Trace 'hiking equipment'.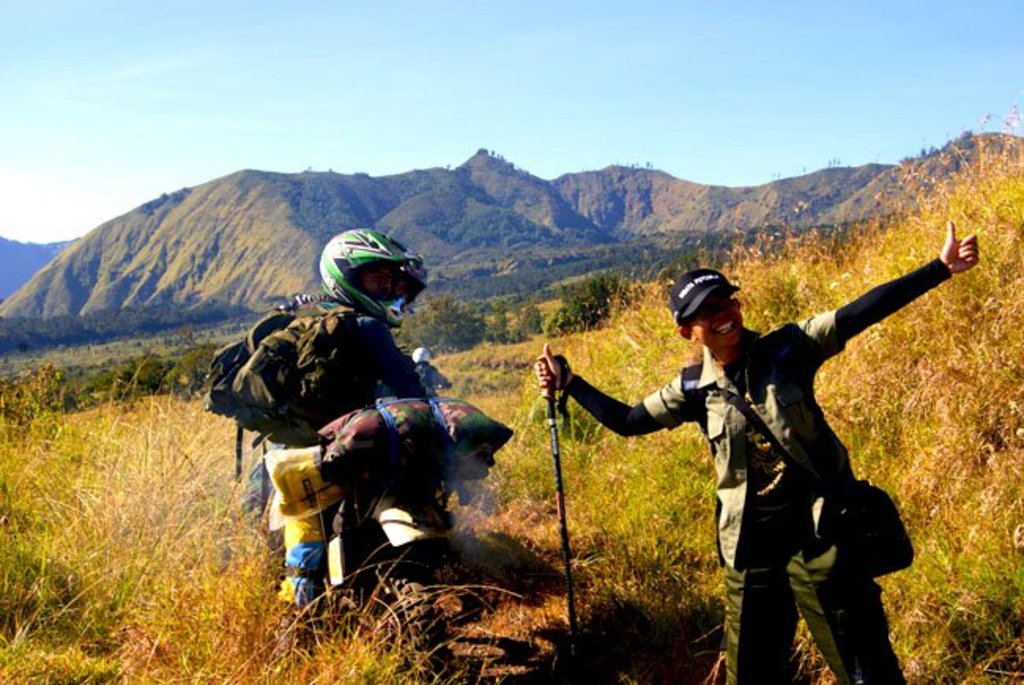
Traced to bbox=(315, 224, 425, 328).
